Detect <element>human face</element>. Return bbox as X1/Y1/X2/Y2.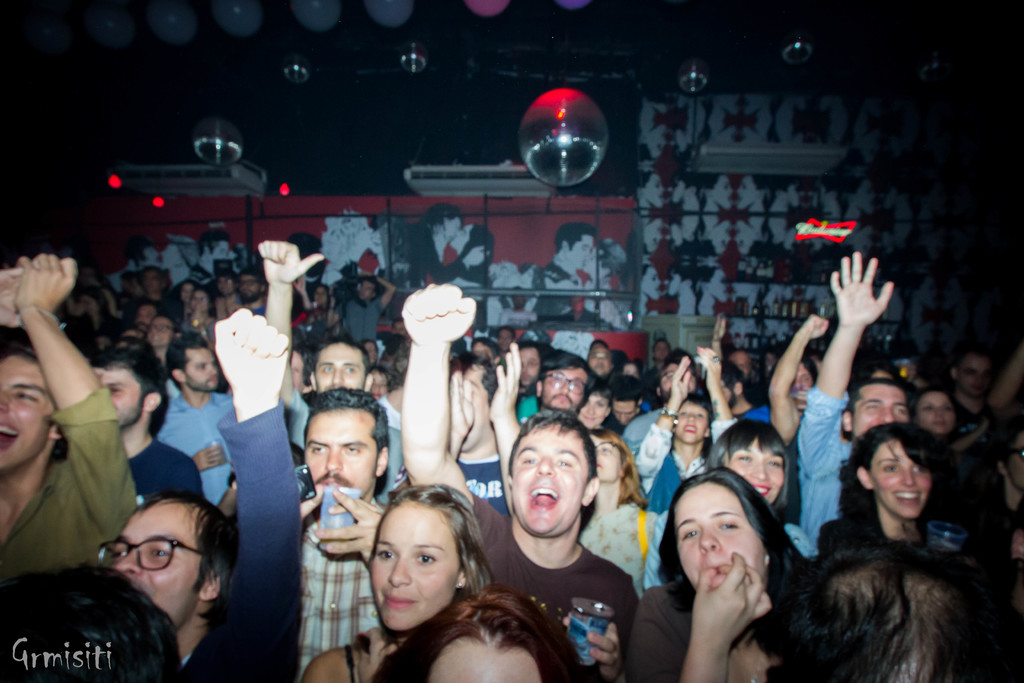
496/327/513/350.
